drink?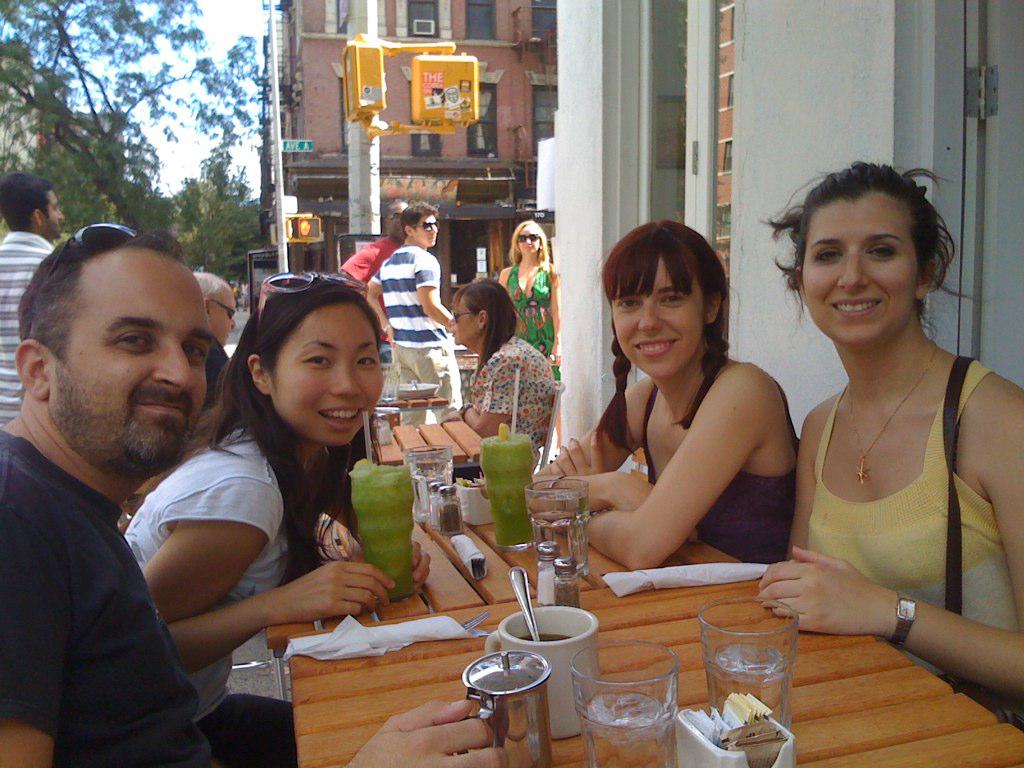
[x1=568, y1=641, x2=674, y2=766]
